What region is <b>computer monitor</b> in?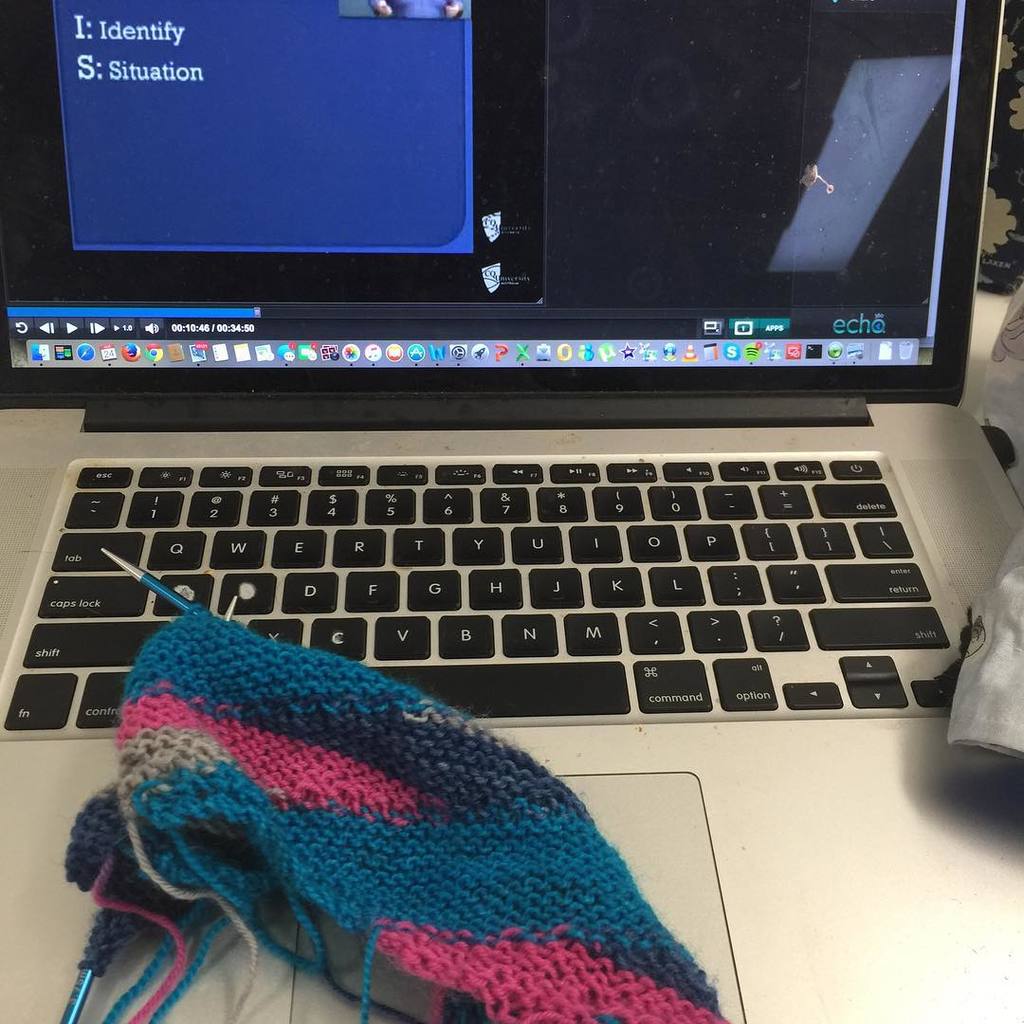
<box>42,0,1002,414</box>.
